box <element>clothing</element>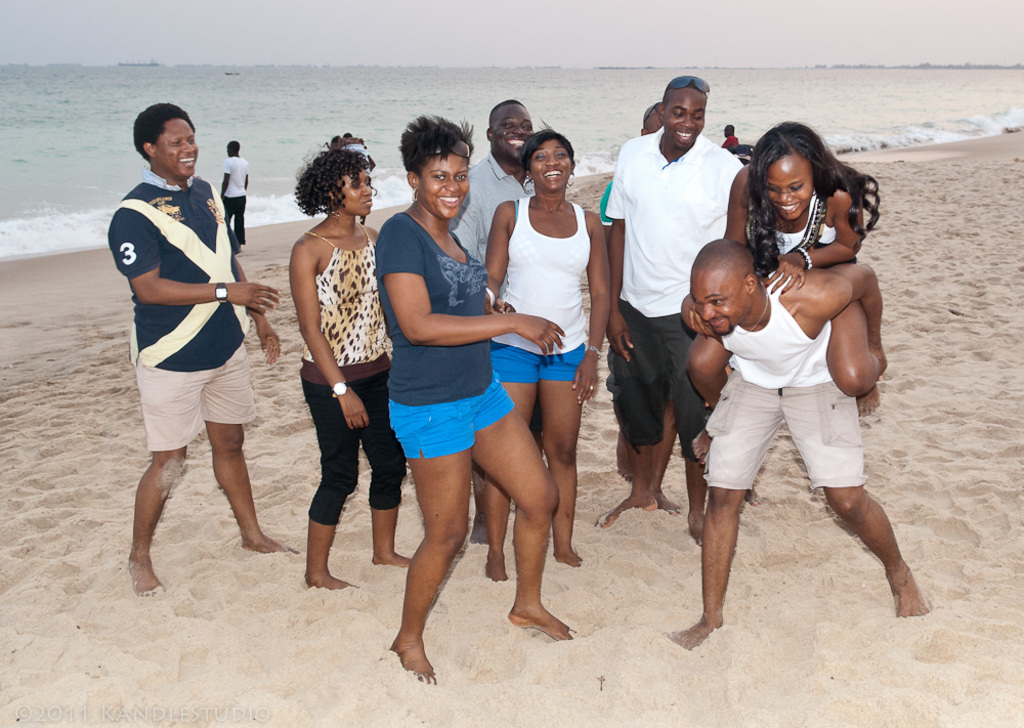
494:336:581:383
